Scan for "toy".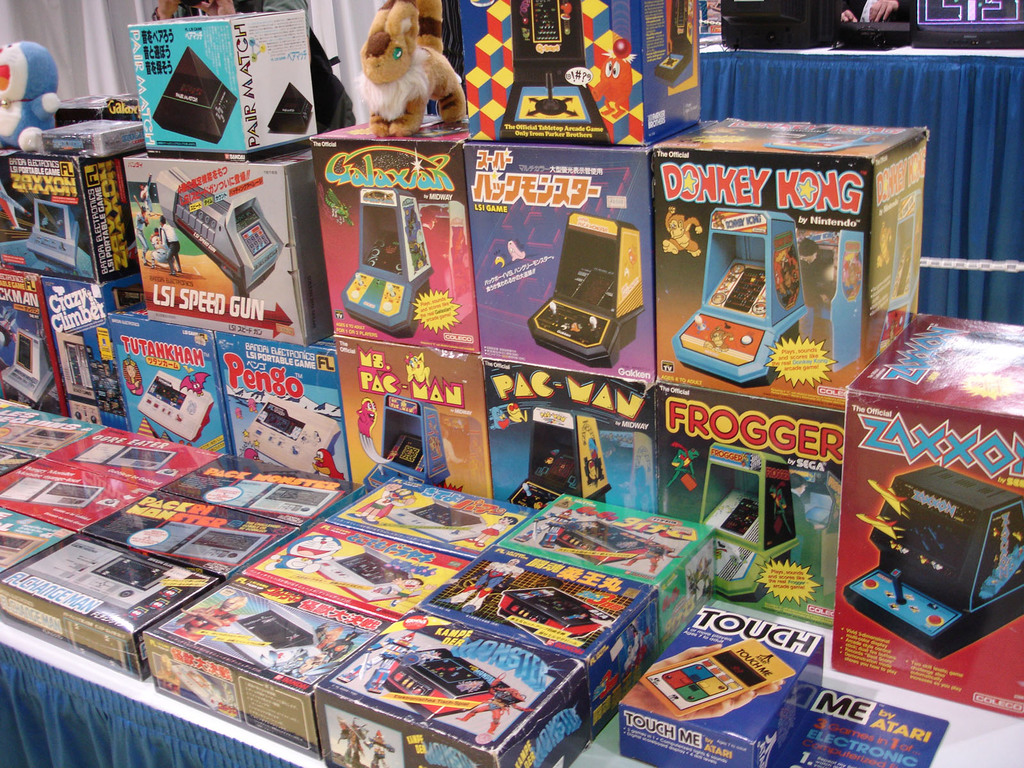
Scan result: (632, 533, 681, 573).
